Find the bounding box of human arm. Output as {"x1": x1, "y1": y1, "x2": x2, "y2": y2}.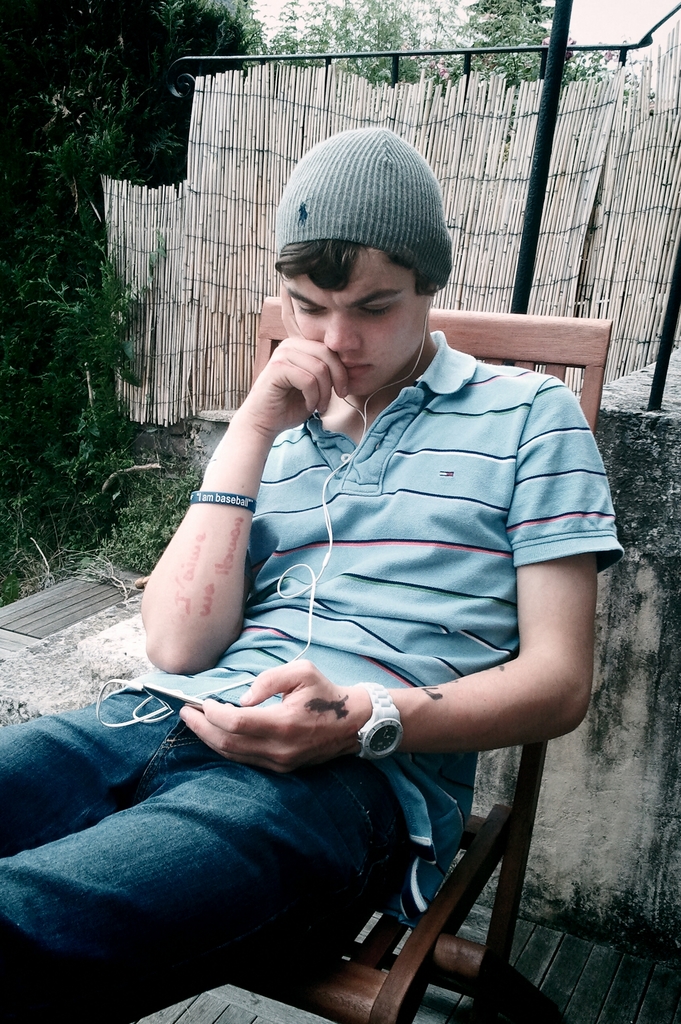
{"x1": 177, "y1": 370, "x2": 630, "y2": 777}.
